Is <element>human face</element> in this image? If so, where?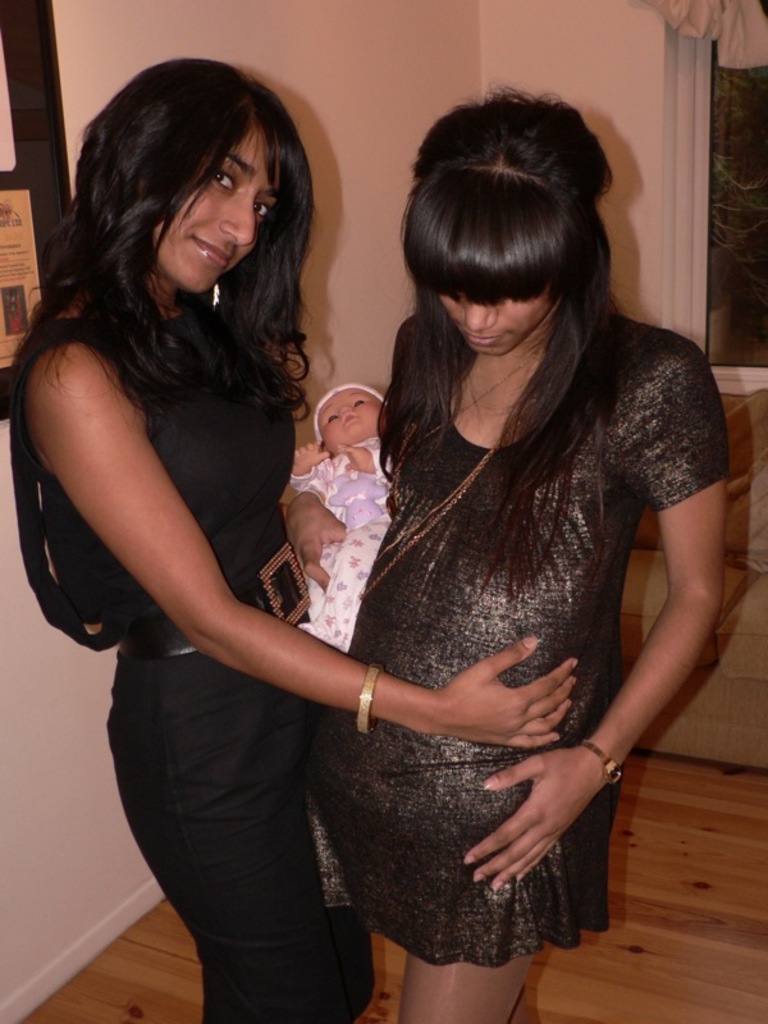
Yes, at (x1=436, y1=291, x2=547, y2=357).
